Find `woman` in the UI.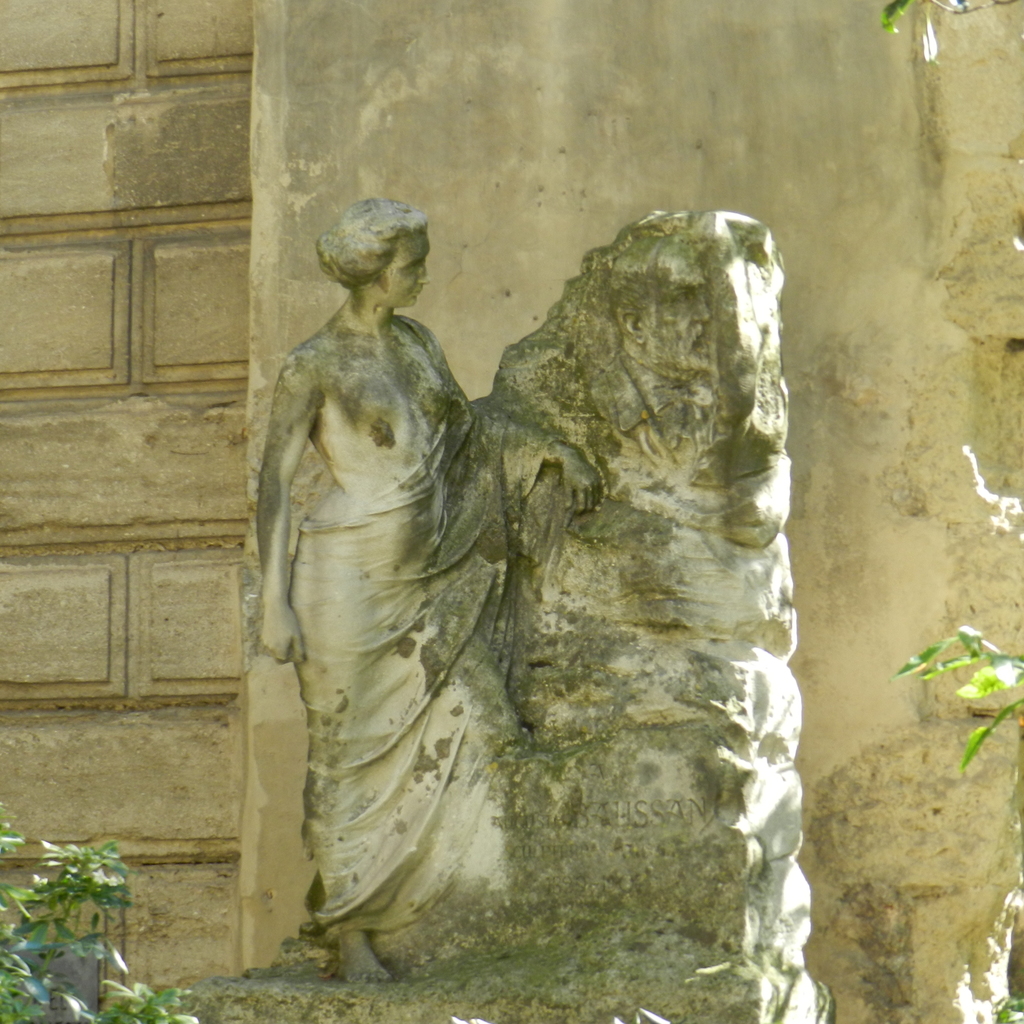
UI element at <bbox>256, 198, 508, 946</bbox>.
